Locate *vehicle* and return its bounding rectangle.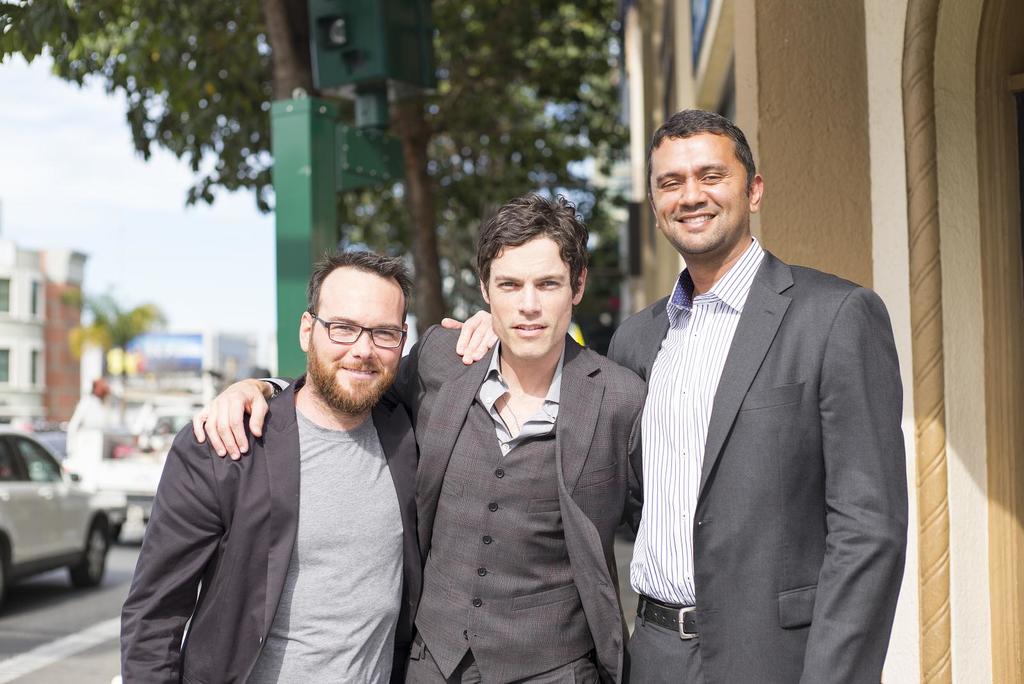
{"x1": 60, "y1": 374, "x2": 208, "y2": 528}.
